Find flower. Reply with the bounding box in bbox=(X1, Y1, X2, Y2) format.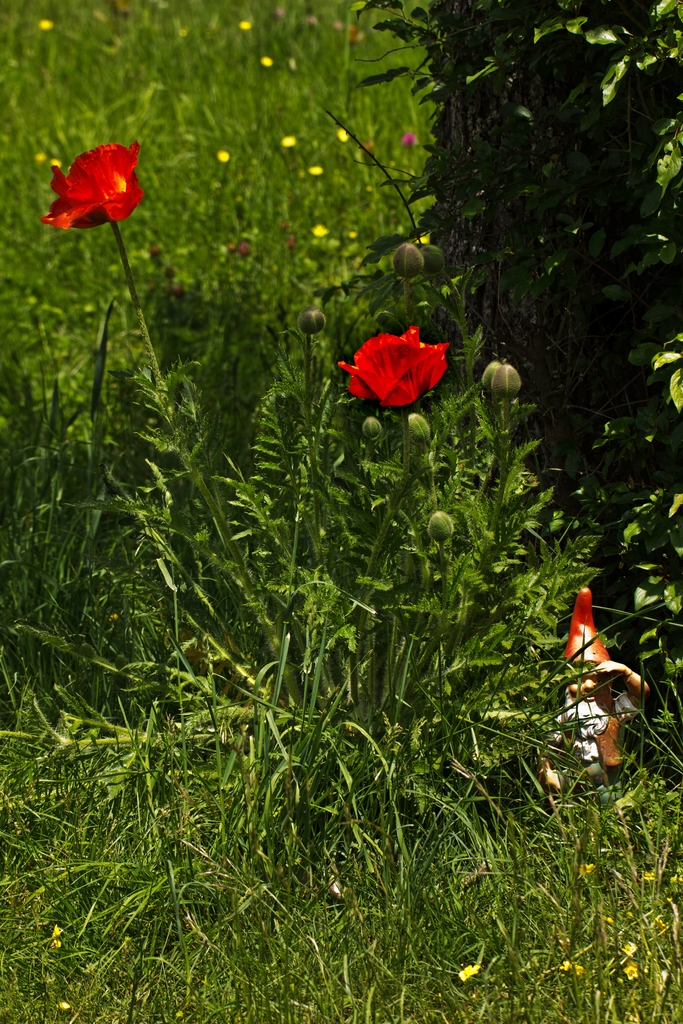
bbox=(346, 230, 359, 241).
